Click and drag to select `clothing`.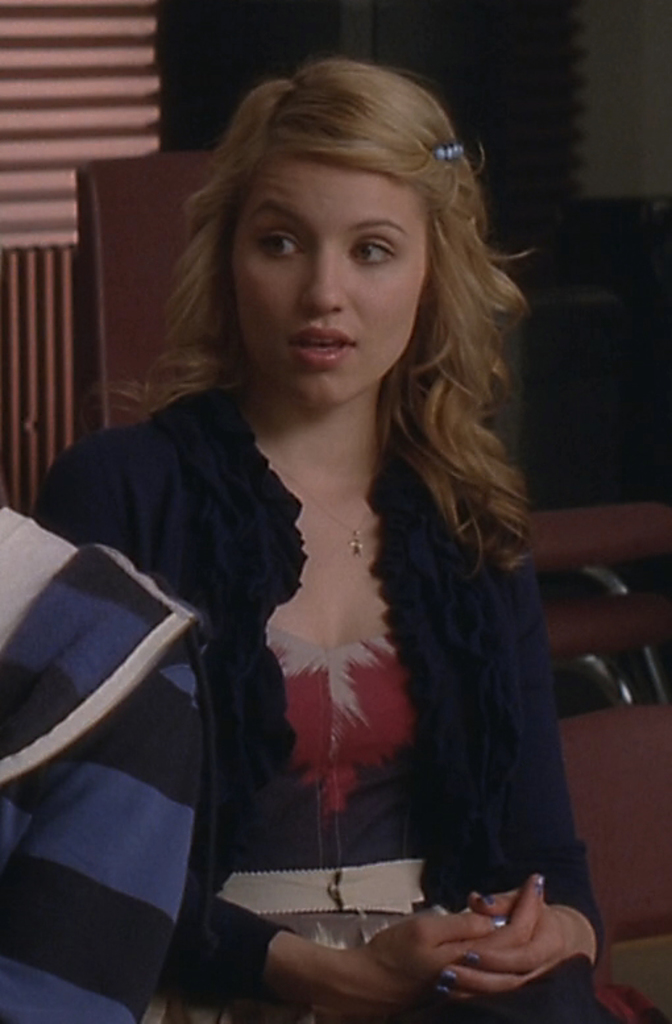
Selection: bbox=[37, 376, 607, 1020].
